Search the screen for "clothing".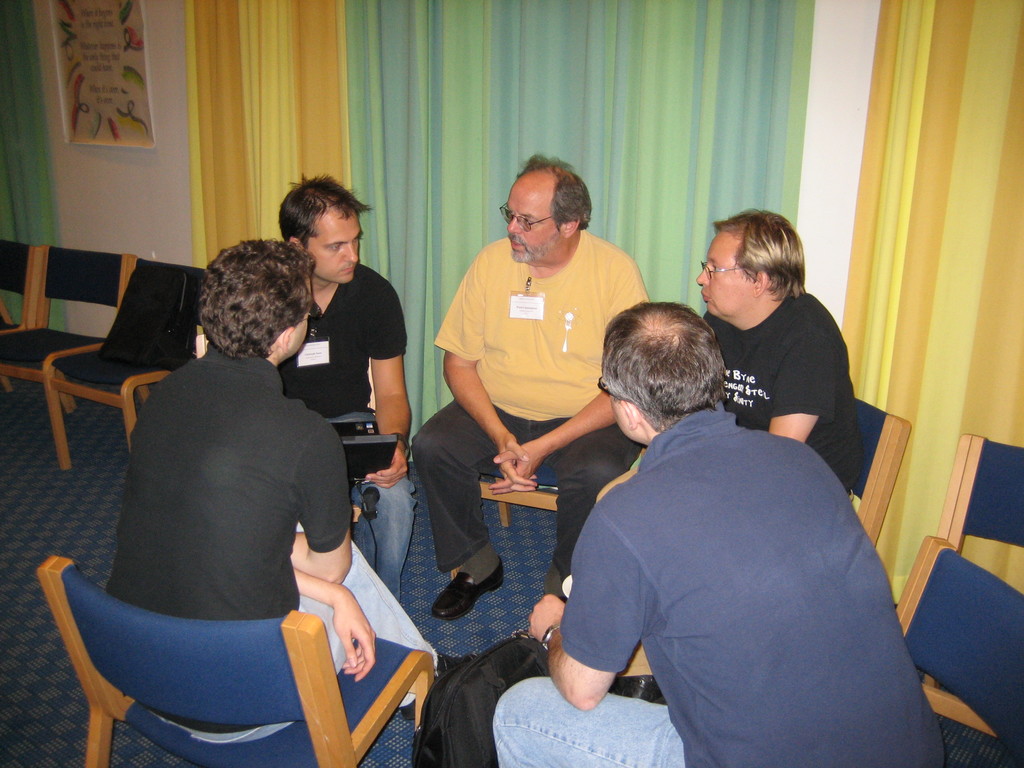
Found at crop(278, 262, 419, 605).
